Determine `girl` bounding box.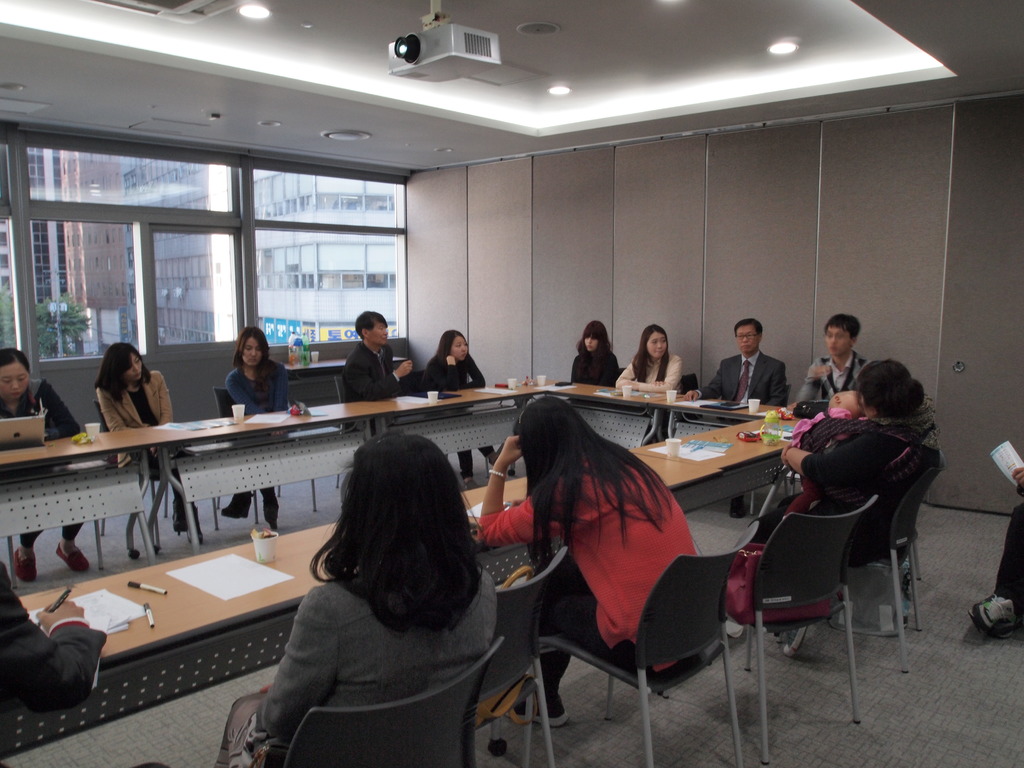
Determined: box=[406, 326, 513, 495].
